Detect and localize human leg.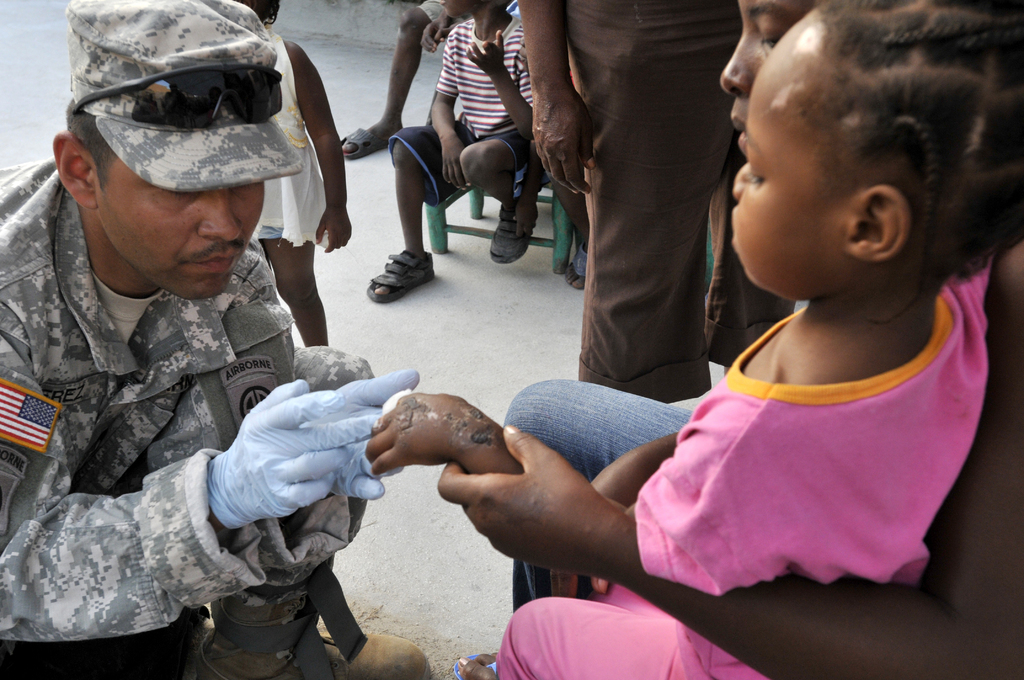
Localized at l=257, t=236, r=328, b=348.
